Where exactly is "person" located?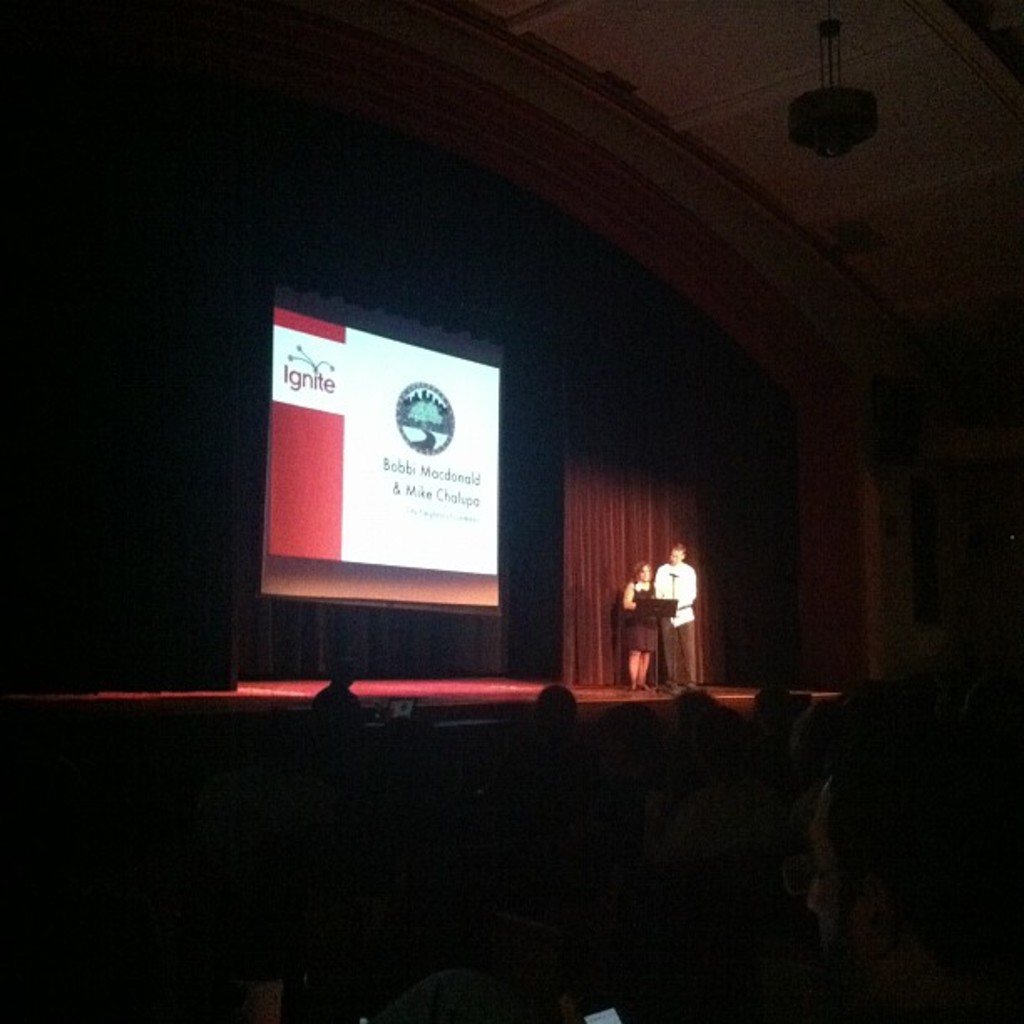
Its bounding box is locate(616, 566, 666, 689).
